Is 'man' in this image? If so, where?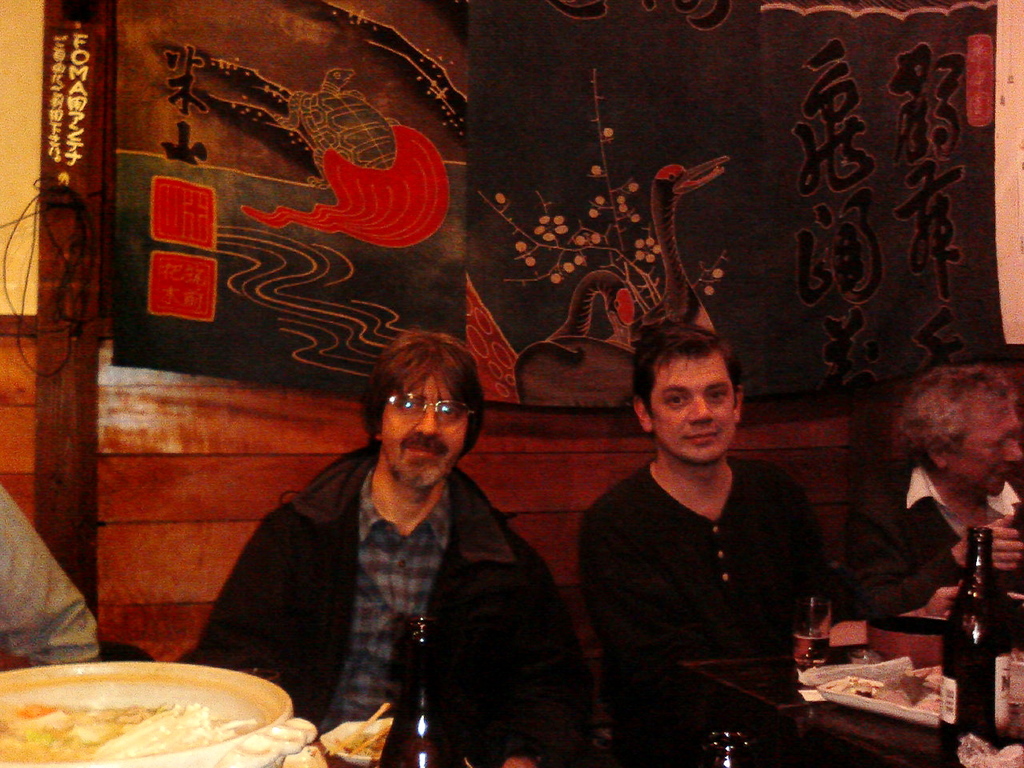
Yes, at bbox=(183, 331, 571, 767).
